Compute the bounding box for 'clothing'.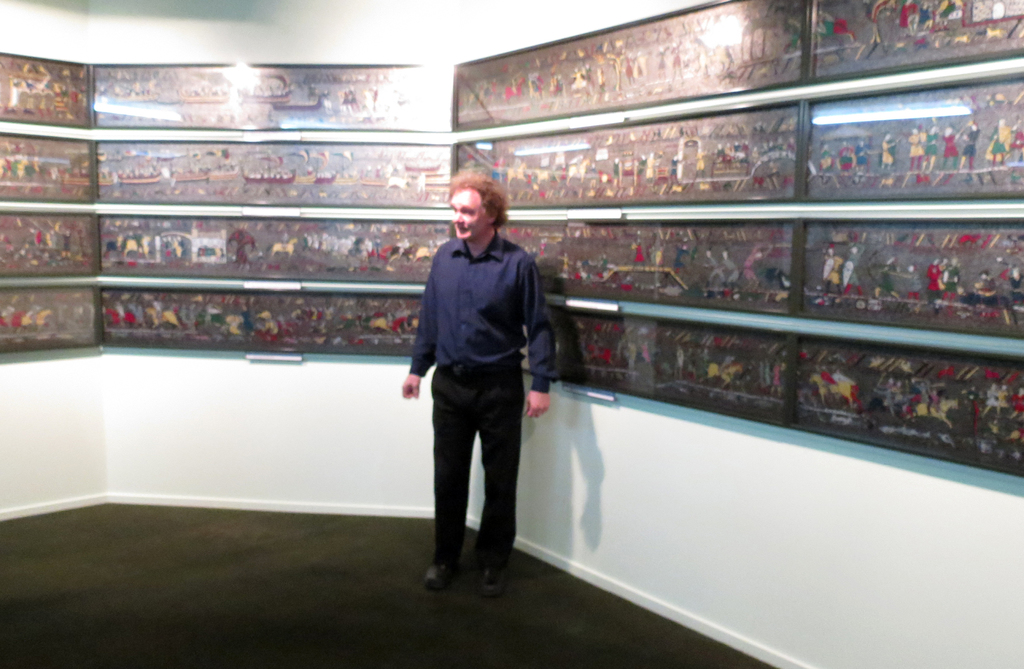
433,365,517,564.
